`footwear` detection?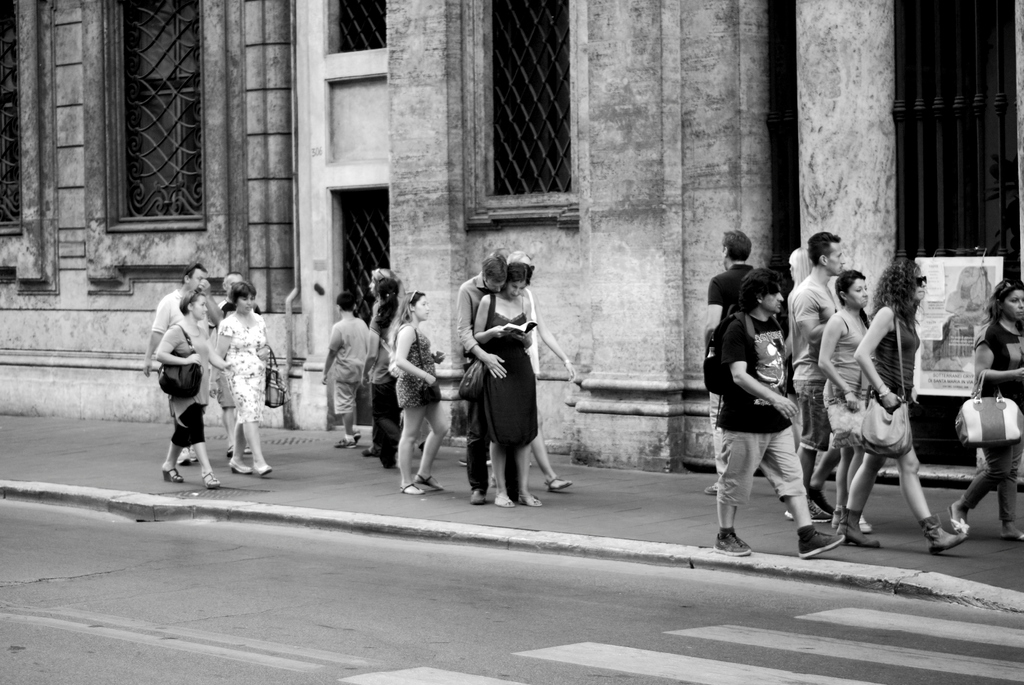
bbox(223, 459, 258, 475)
